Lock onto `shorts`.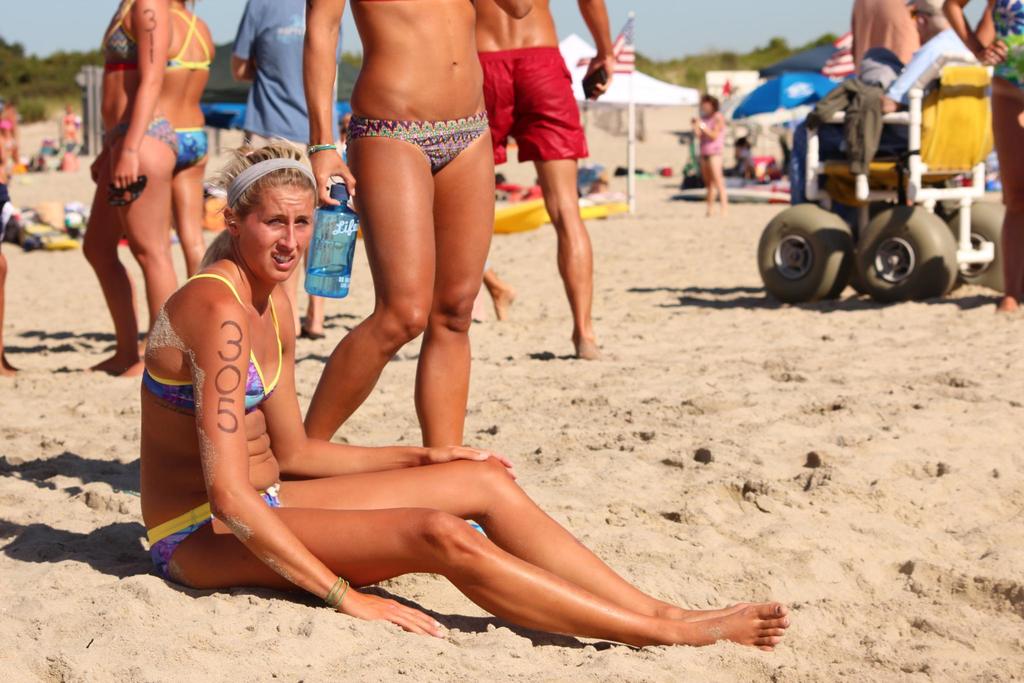
Locked: [474, 49, 575, 138].
